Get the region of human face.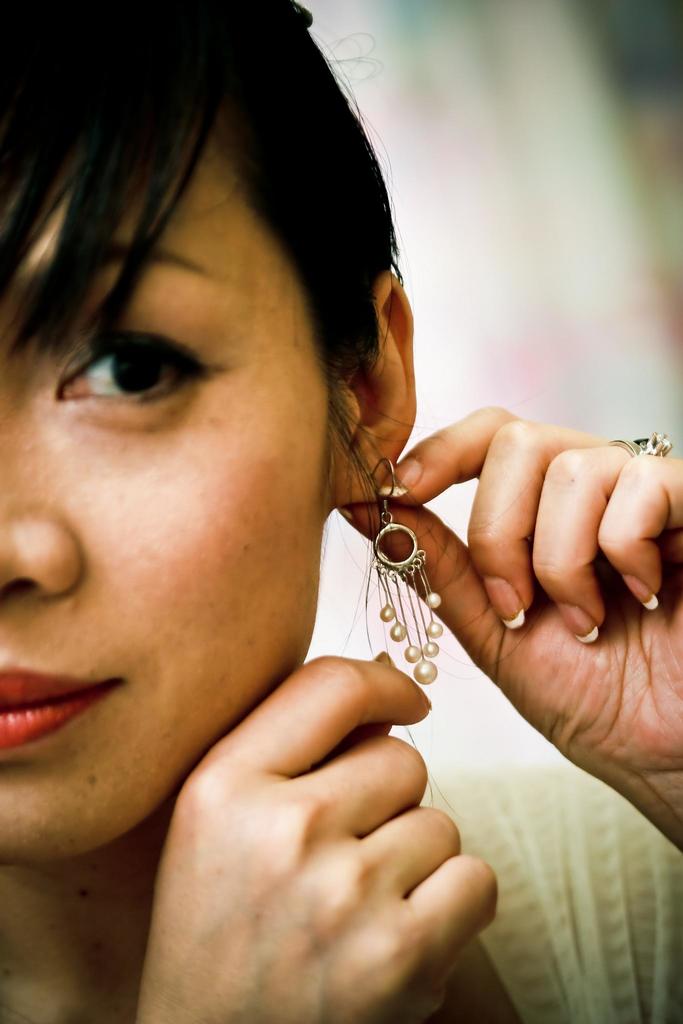
select_region(0, 117, 332, 869).
